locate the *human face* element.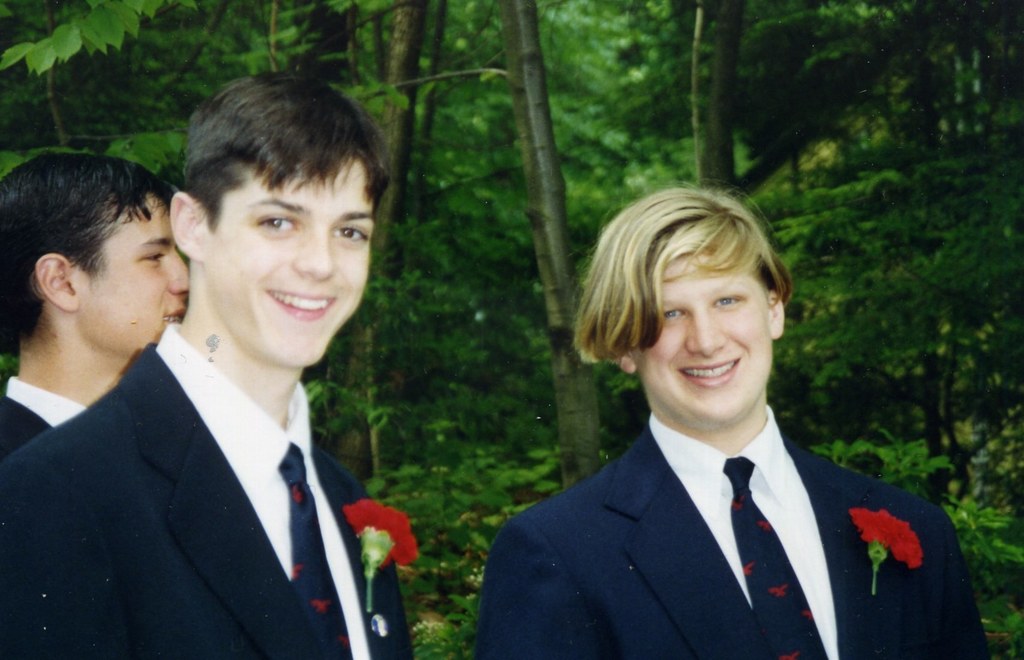
Element bbox: (203, 160, 370, 365).
